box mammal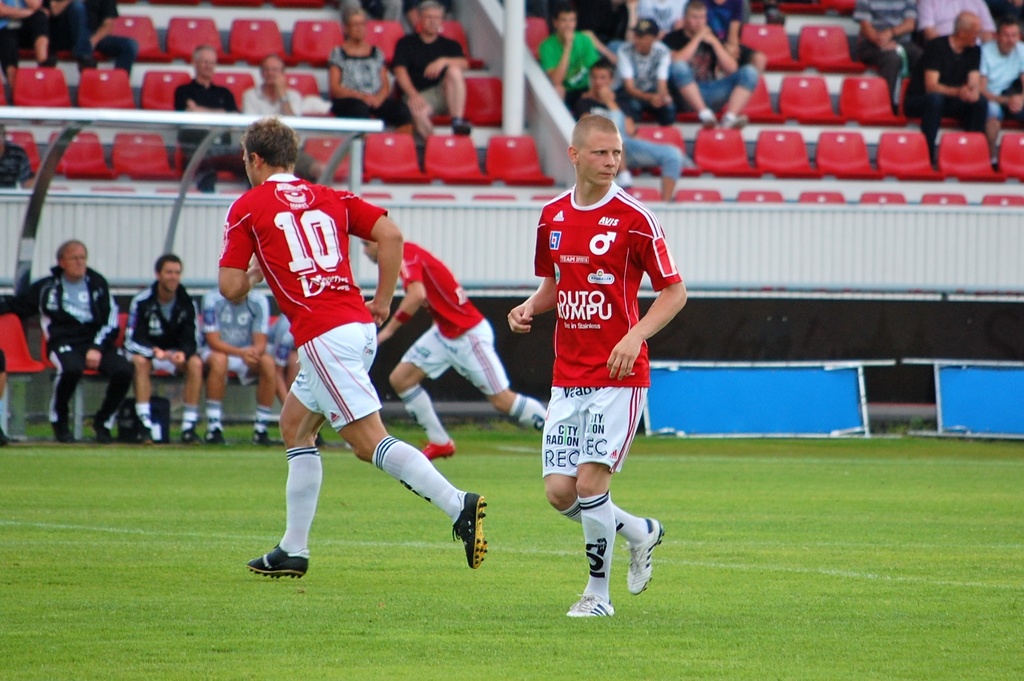
(x1=908, y1=10, x2=986, y2=154)
